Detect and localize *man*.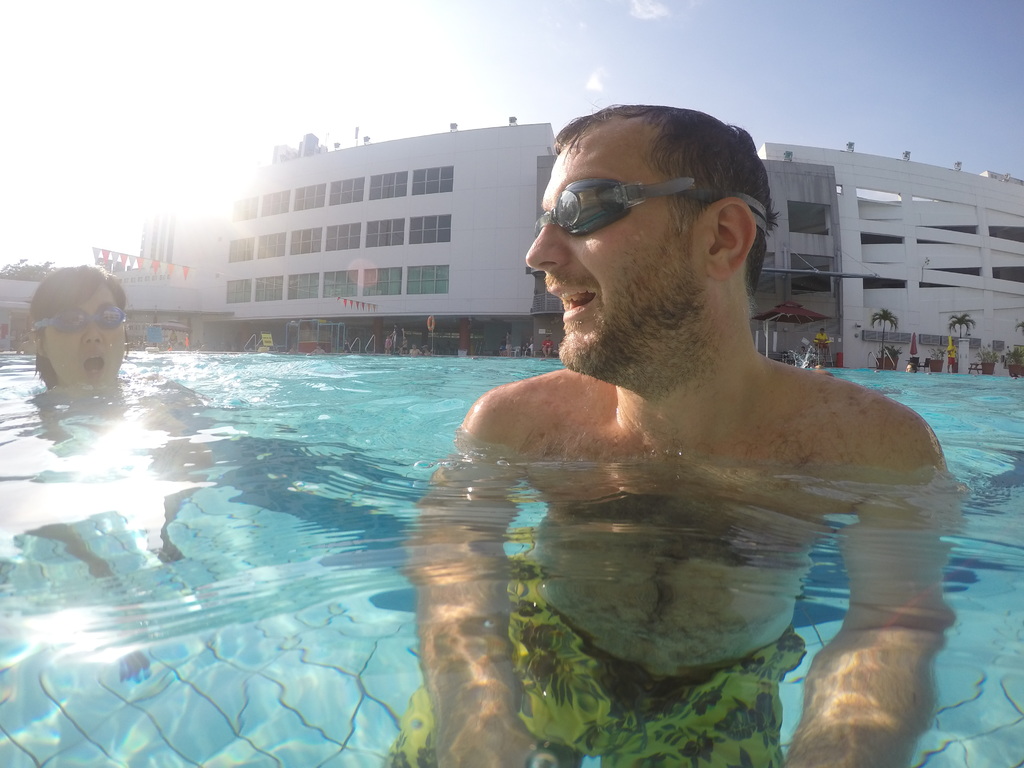
Localized at crop(17, 333, 37, 355).
